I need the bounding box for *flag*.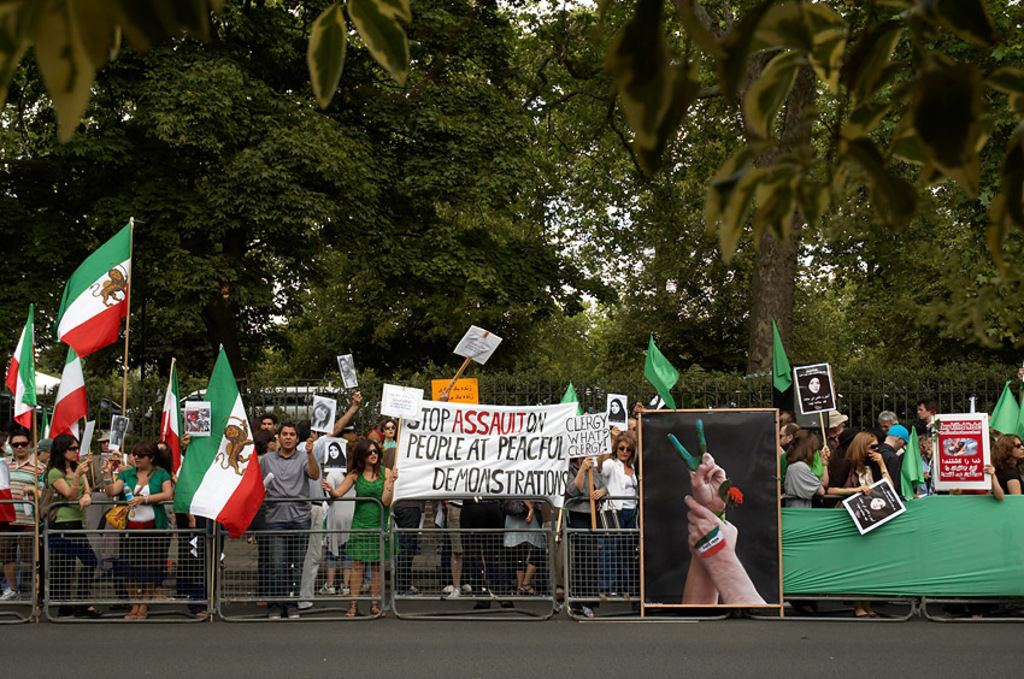
Here it is: pyautogui.locateOnScreen(4, 303, 37, 435).
